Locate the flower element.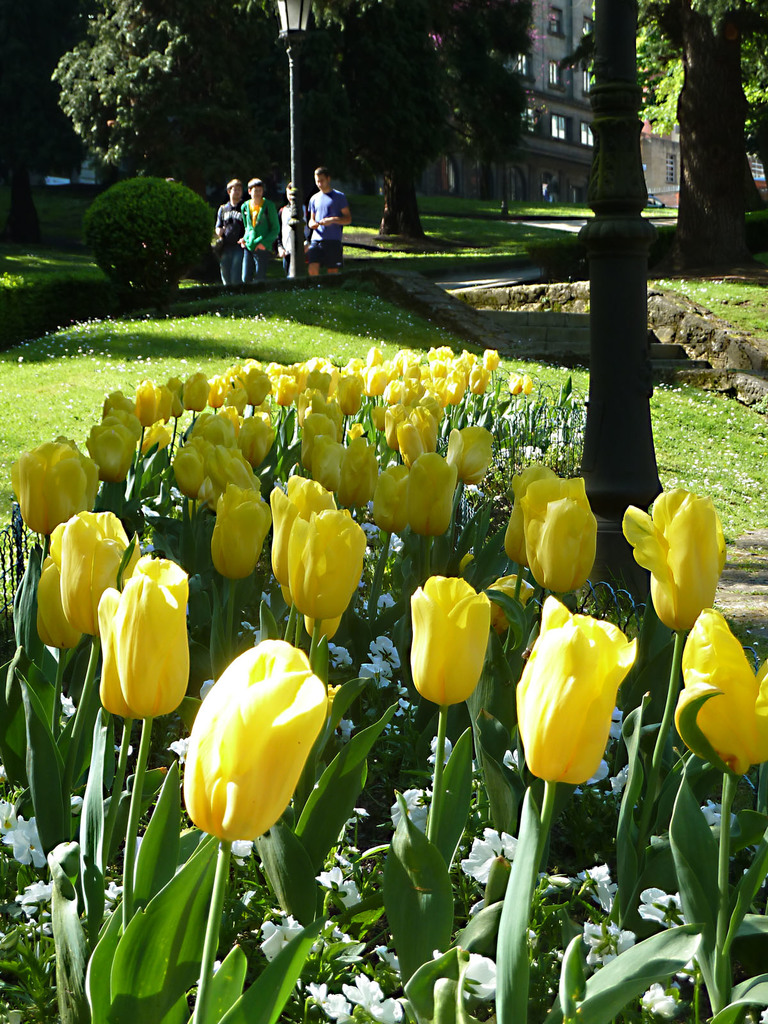
Element bbox: box(168, 625, 360, 855).
